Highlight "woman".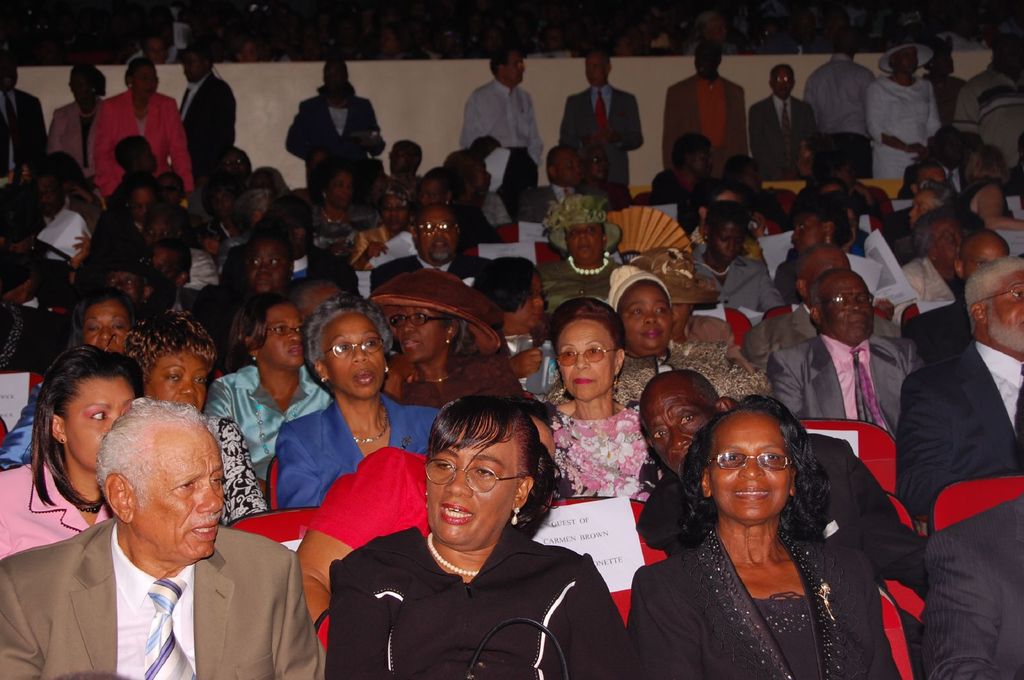
Highlighted region: crop(205, 292, 330, 480).
